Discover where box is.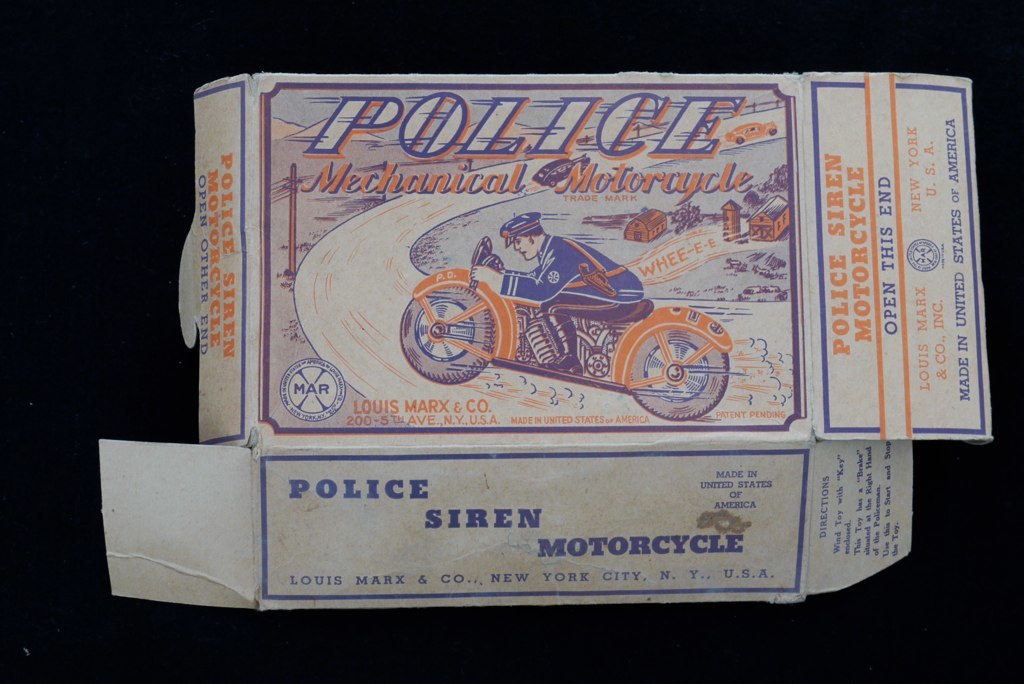
Discovered at <bbox>187, 60, 983, 629</bbox>.
